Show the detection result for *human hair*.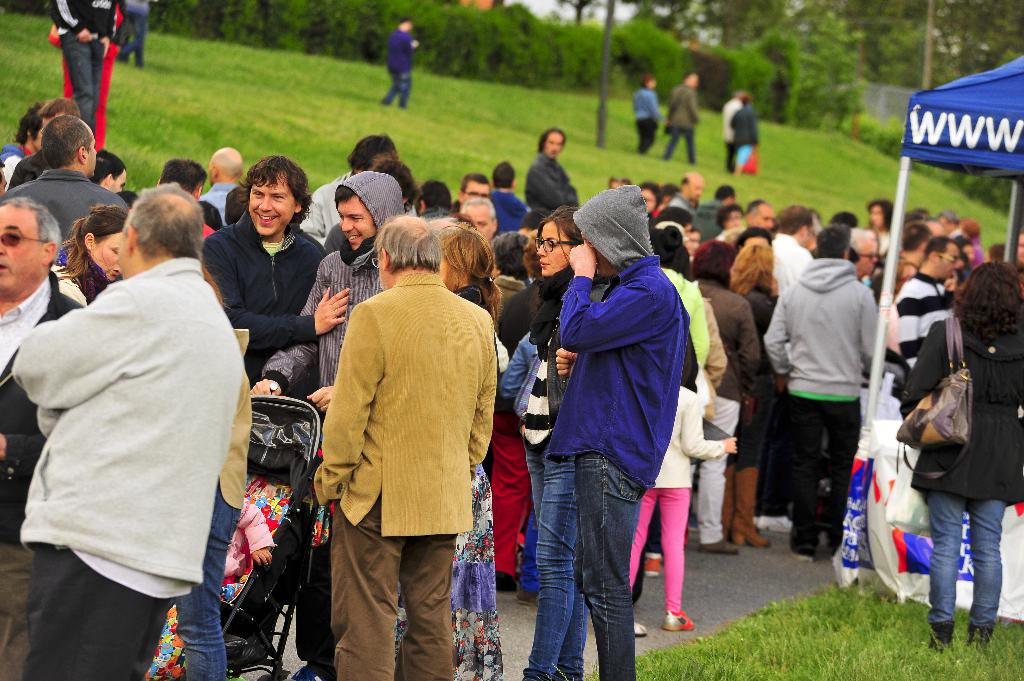
crop(904, 218, 925, 246).
